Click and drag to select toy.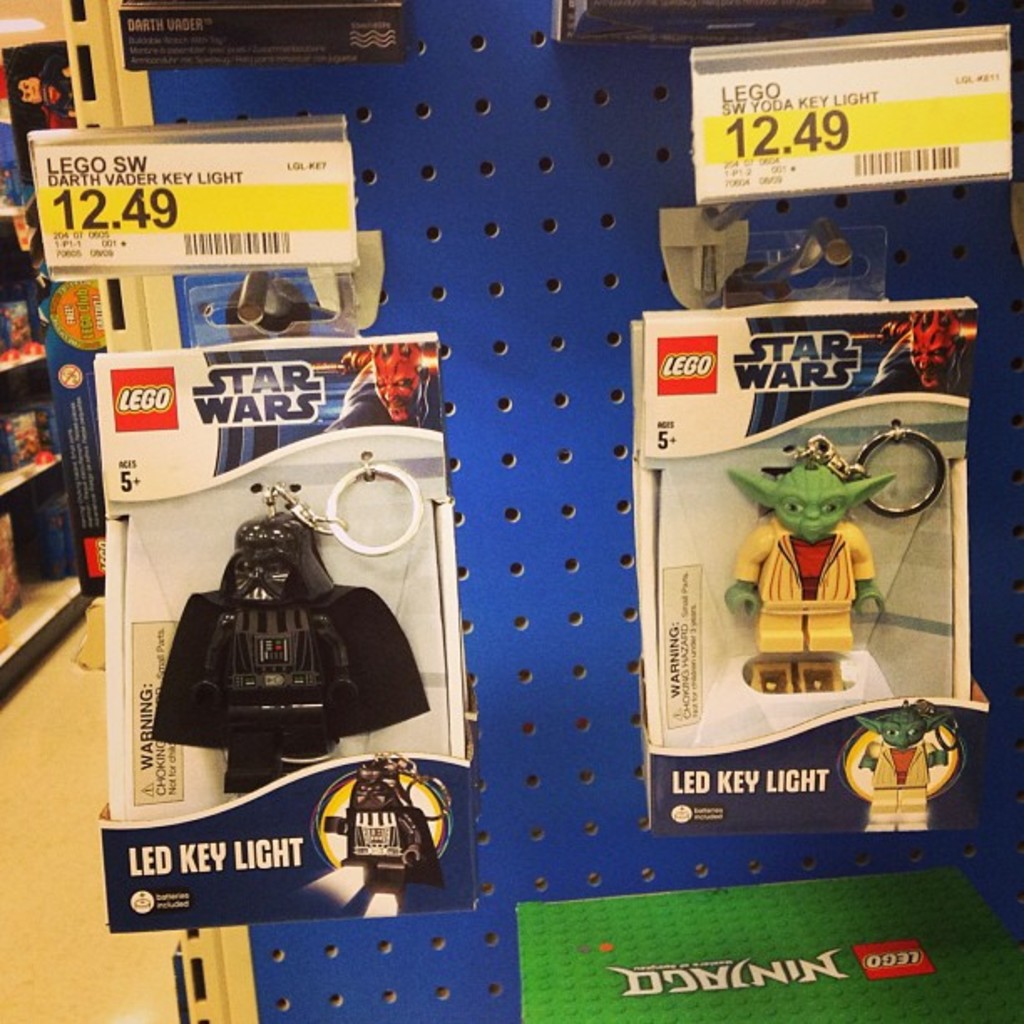
Selection: <region>149, 497, 433, 796</region>.
